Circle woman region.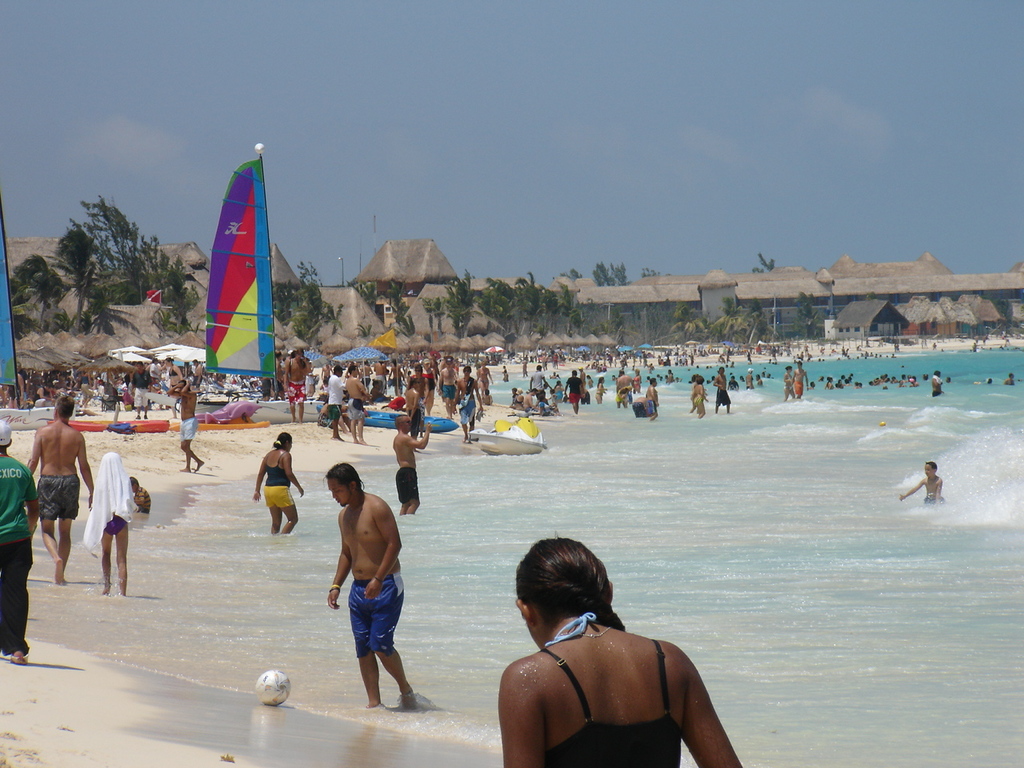
Region: (584,374,594,388).
